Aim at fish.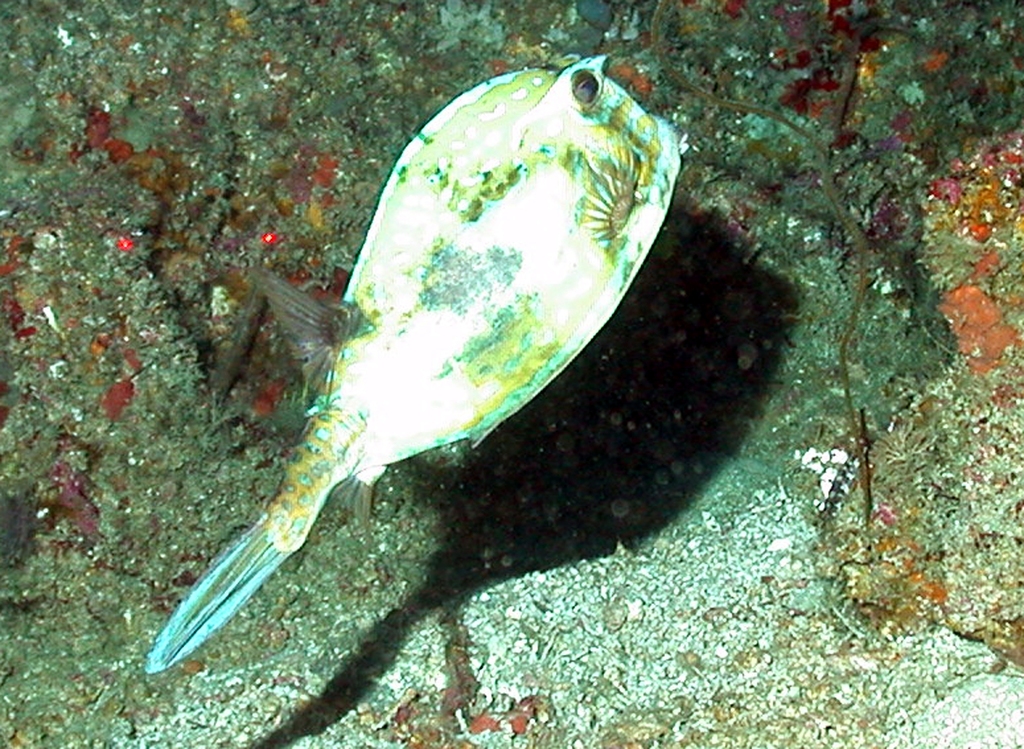
Aimed at BBox(154, 54, 687, 709).
